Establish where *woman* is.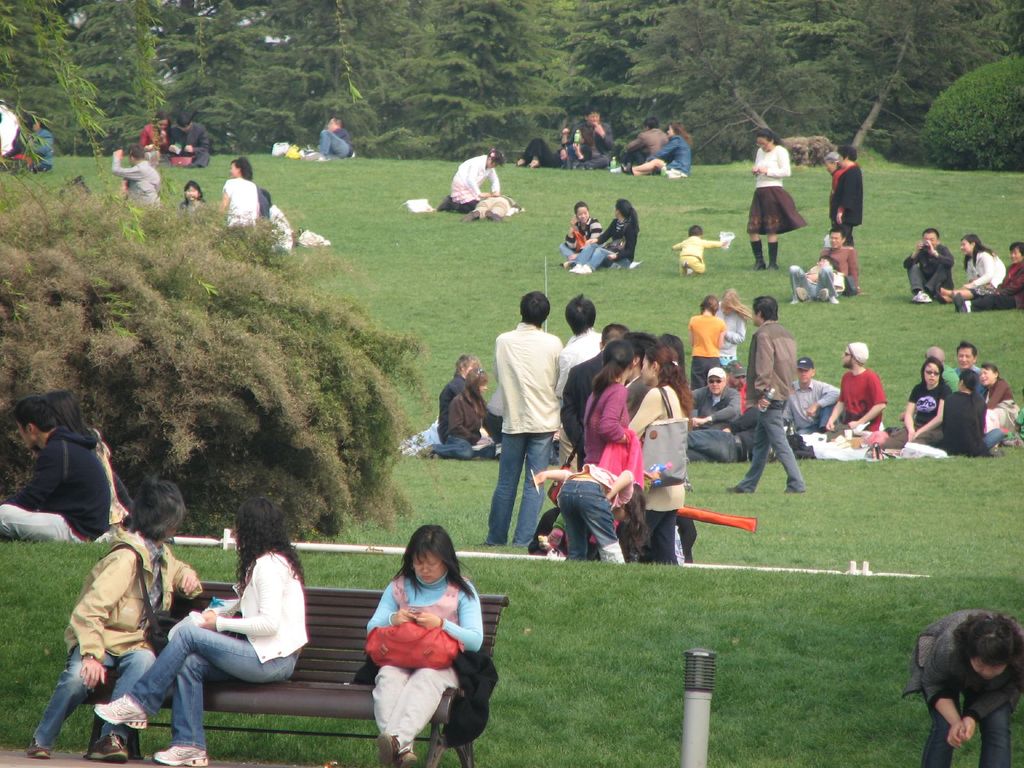
Established at <region>584, 344, 650, 556</region>.
